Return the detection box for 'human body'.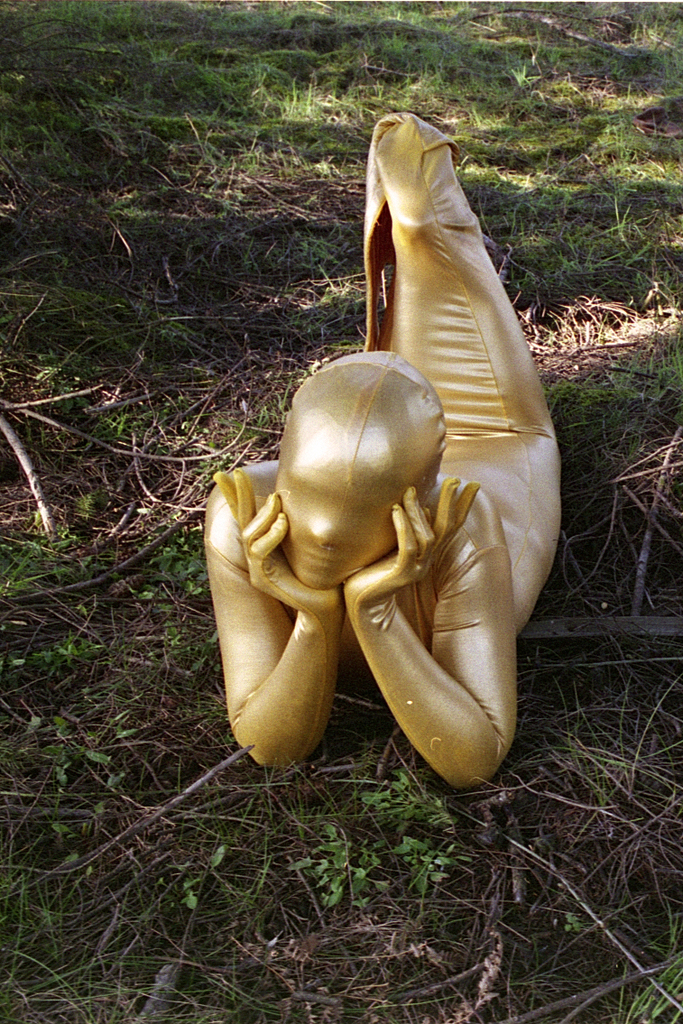
<bbox>237, 44, 574, 807</bbox>.
